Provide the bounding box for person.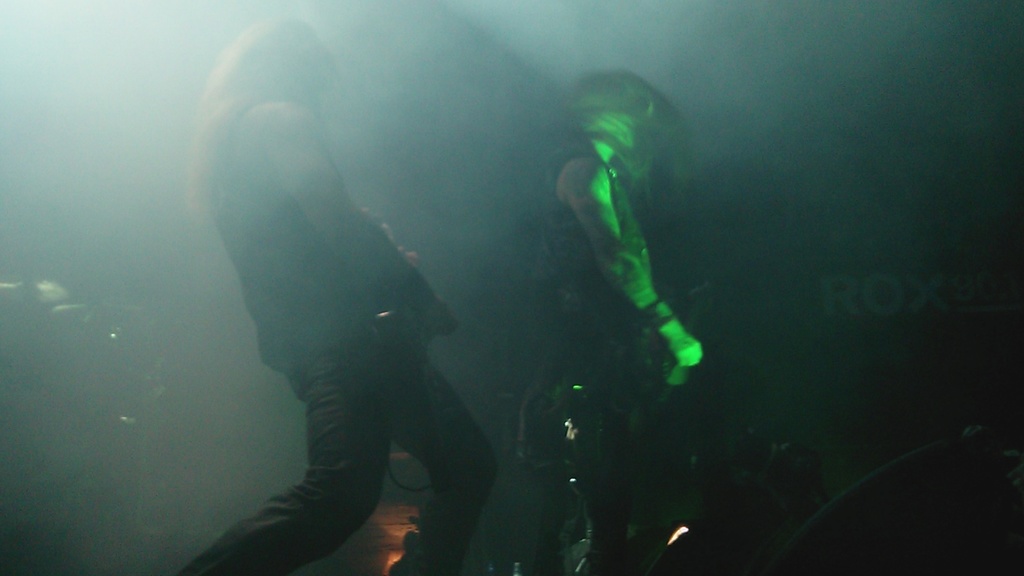
pyautogui.locateOnScreen(345, 61, 762, 556).
